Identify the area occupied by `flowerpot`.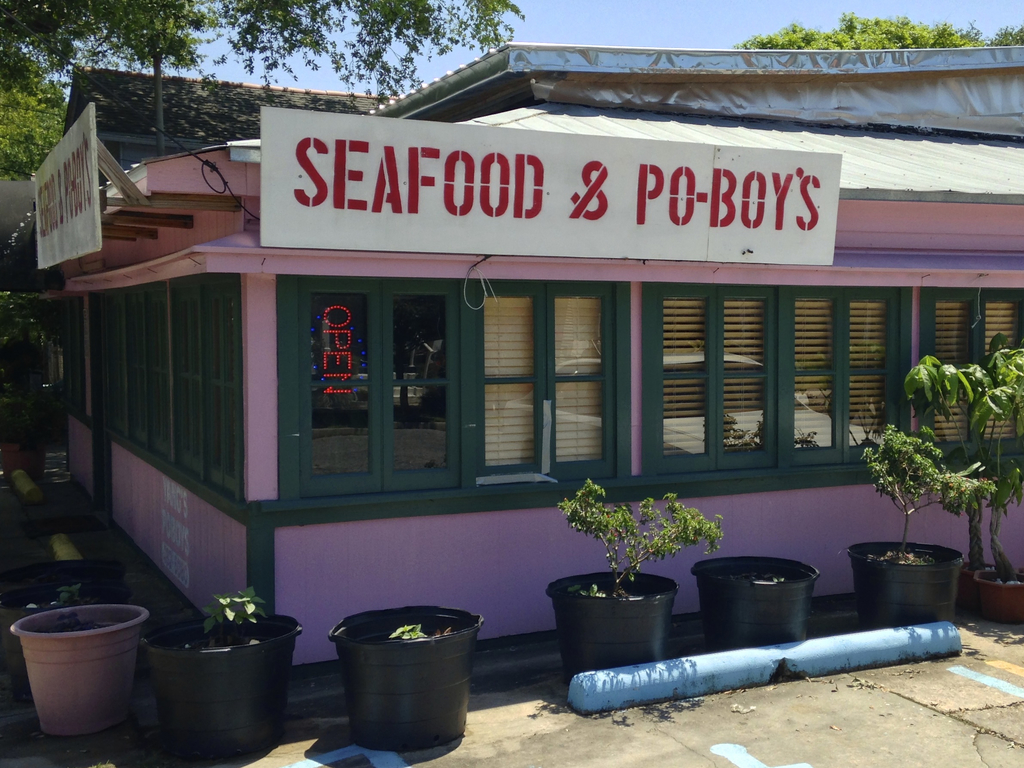
Area: 546/566/678/680.
